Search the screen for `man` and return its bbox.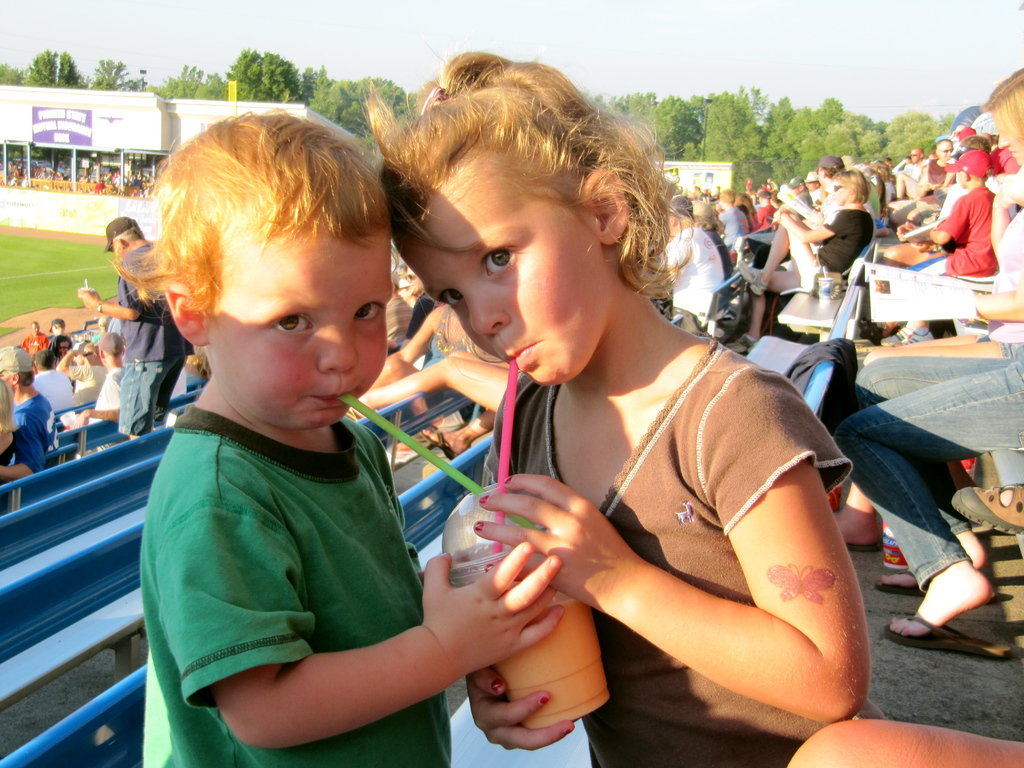
Found: 634/195/757/330.
